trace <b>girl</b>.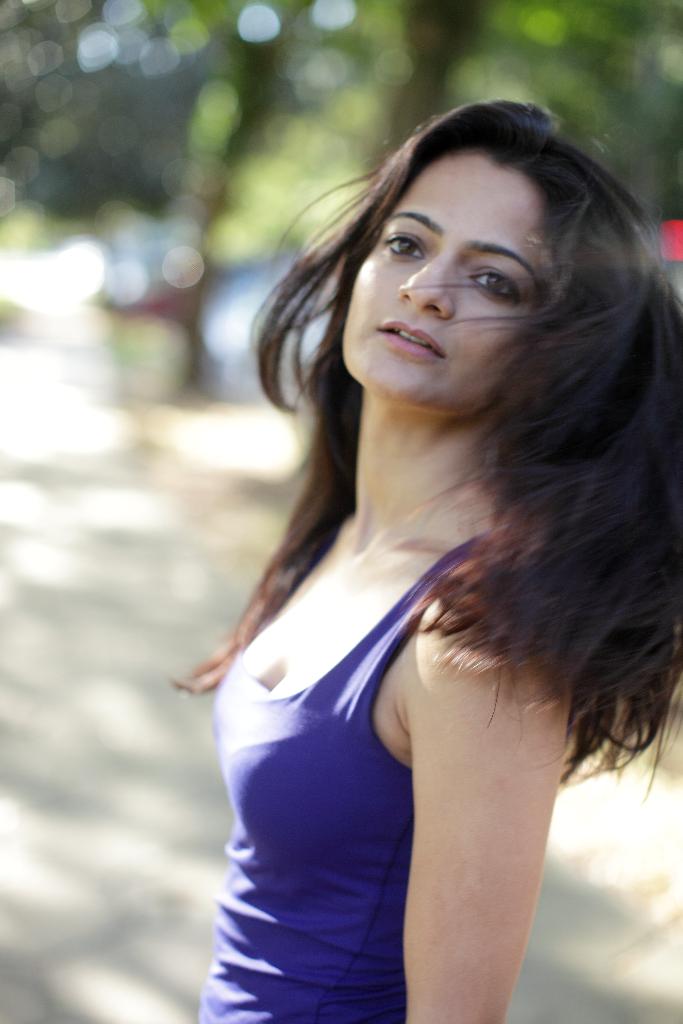
Traced to x1=177 y1=97 x2=682 y2=1023.
